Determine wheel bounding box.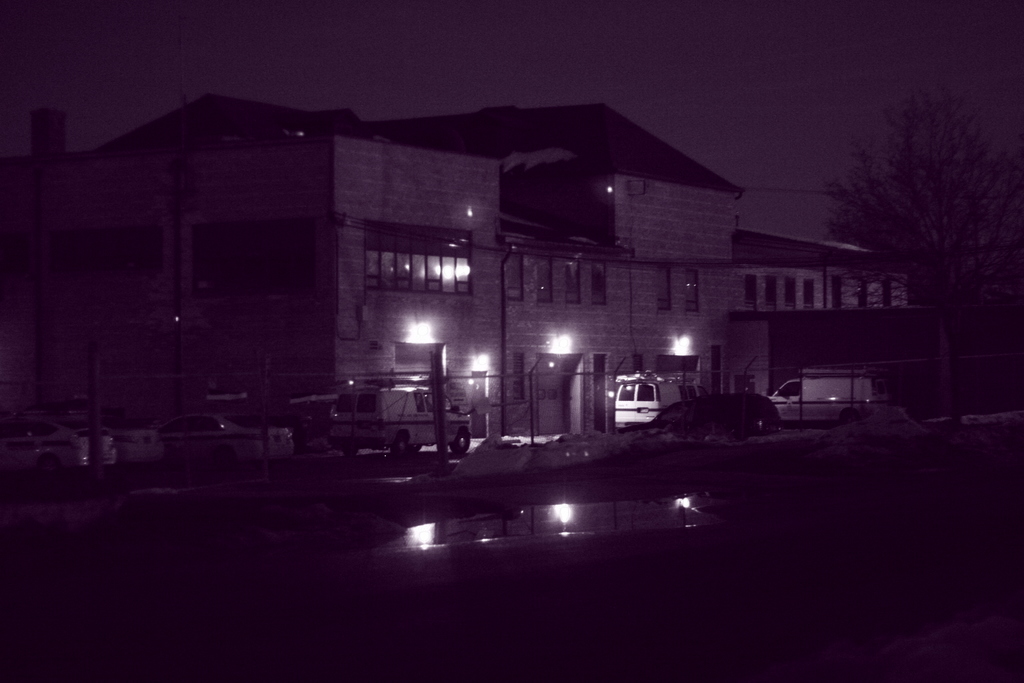
Determined: box(450, 425, 469, 457).
